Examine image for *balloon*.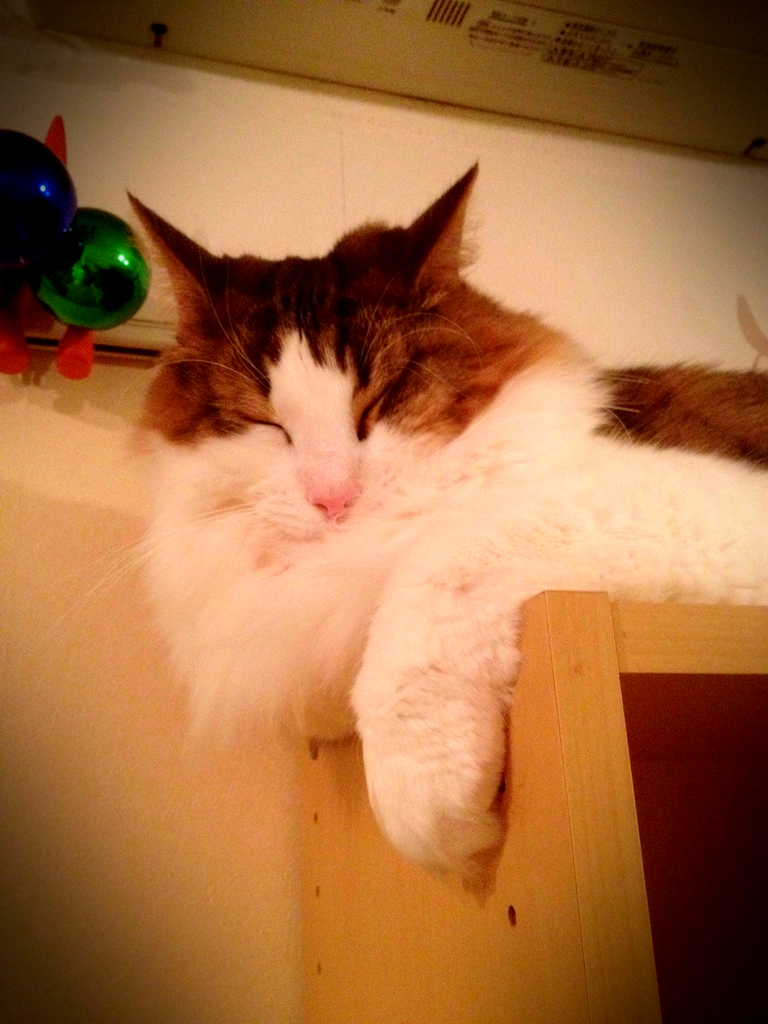
Examination result: 0,120,72,273.
